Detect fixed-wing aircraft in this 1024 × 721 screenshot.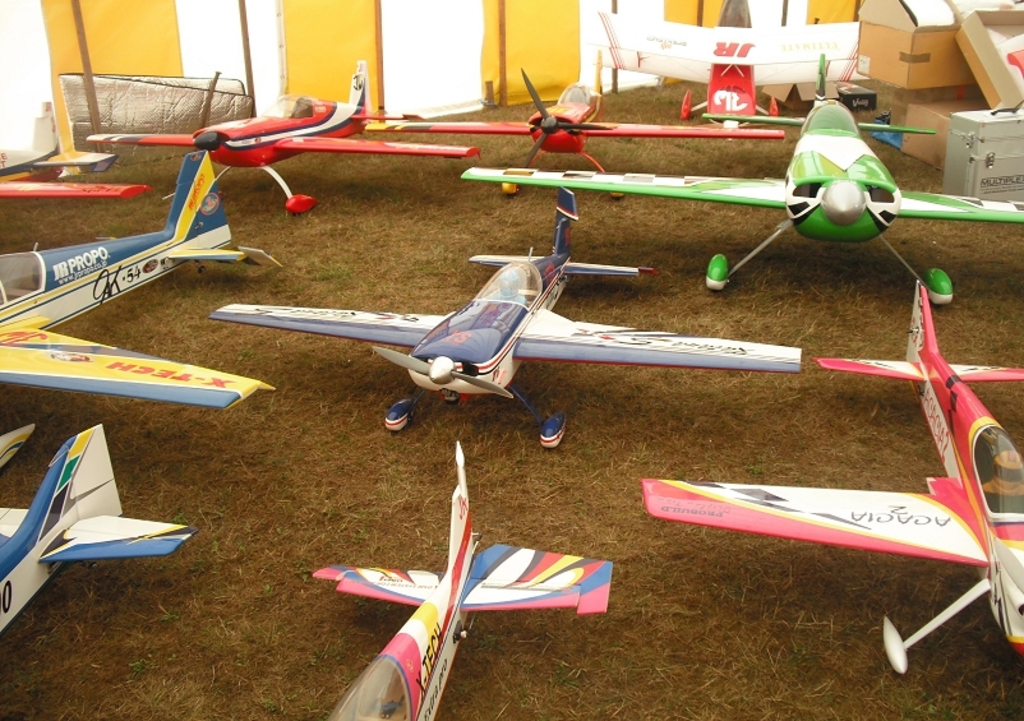
Detection: 310, 442, 610, 720.
